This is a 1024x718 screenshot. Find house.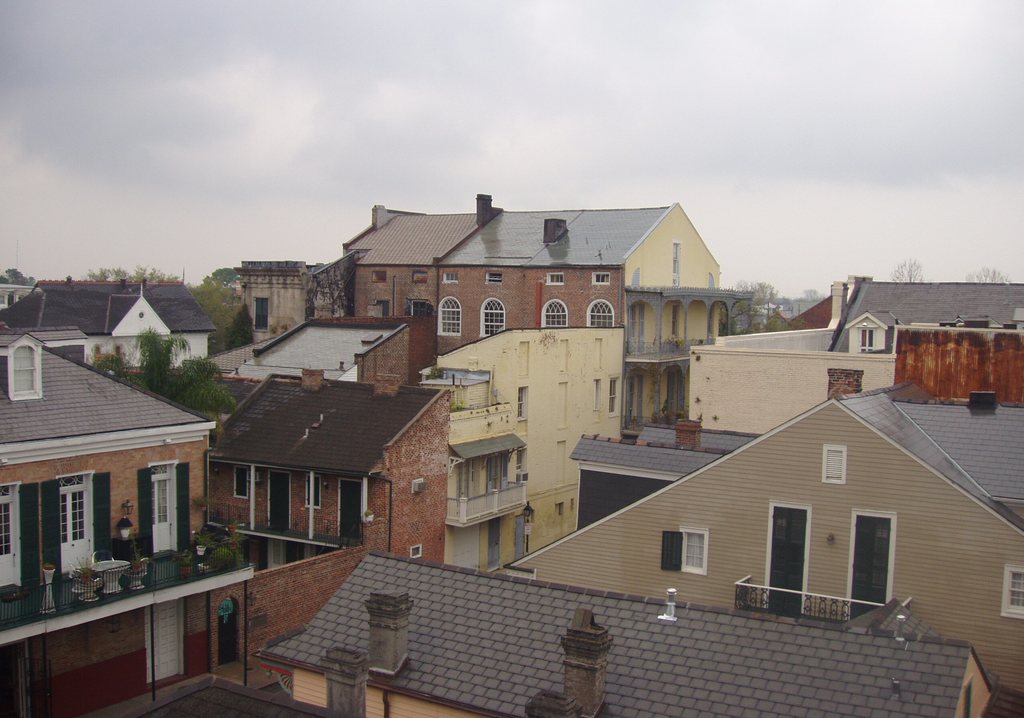
Bounding box: crop(310, 193, 755, 438).
